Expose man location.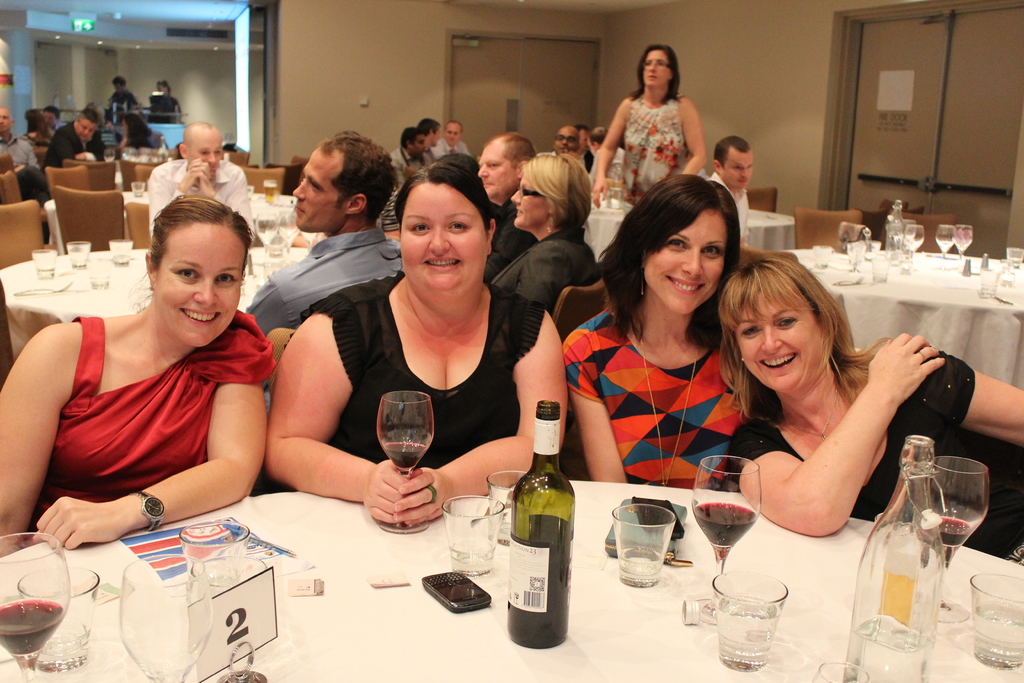
Exposed at region(481, 131, 540, 283).
